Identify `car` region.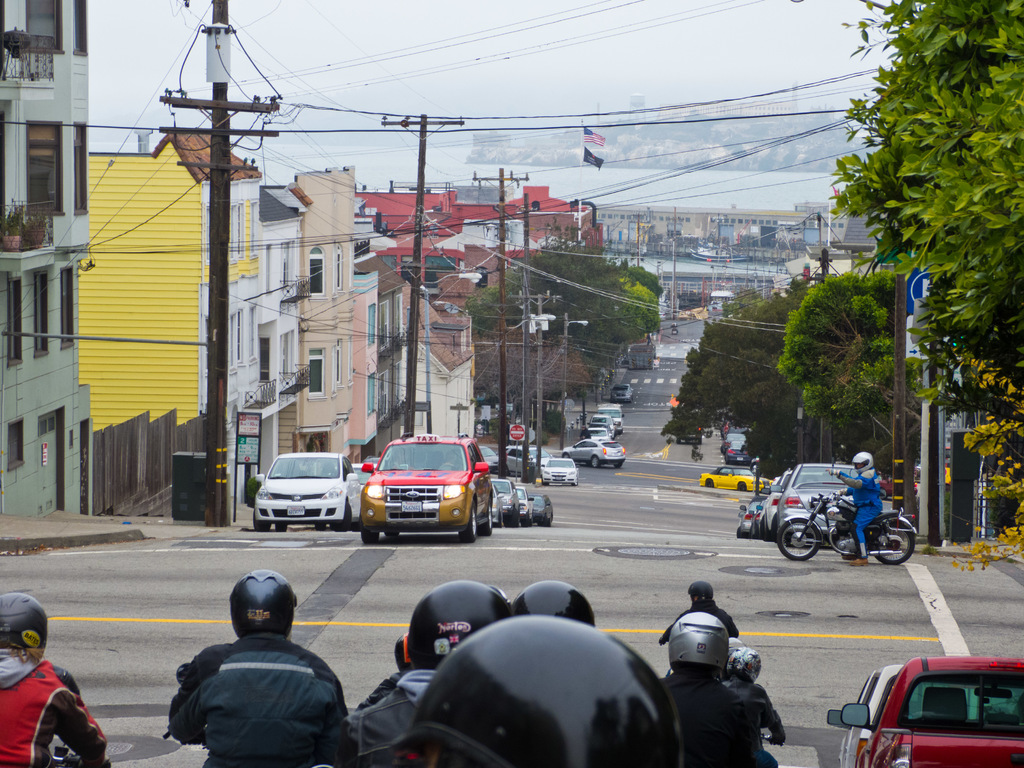
Region: box(541, 458, 578, 485).
